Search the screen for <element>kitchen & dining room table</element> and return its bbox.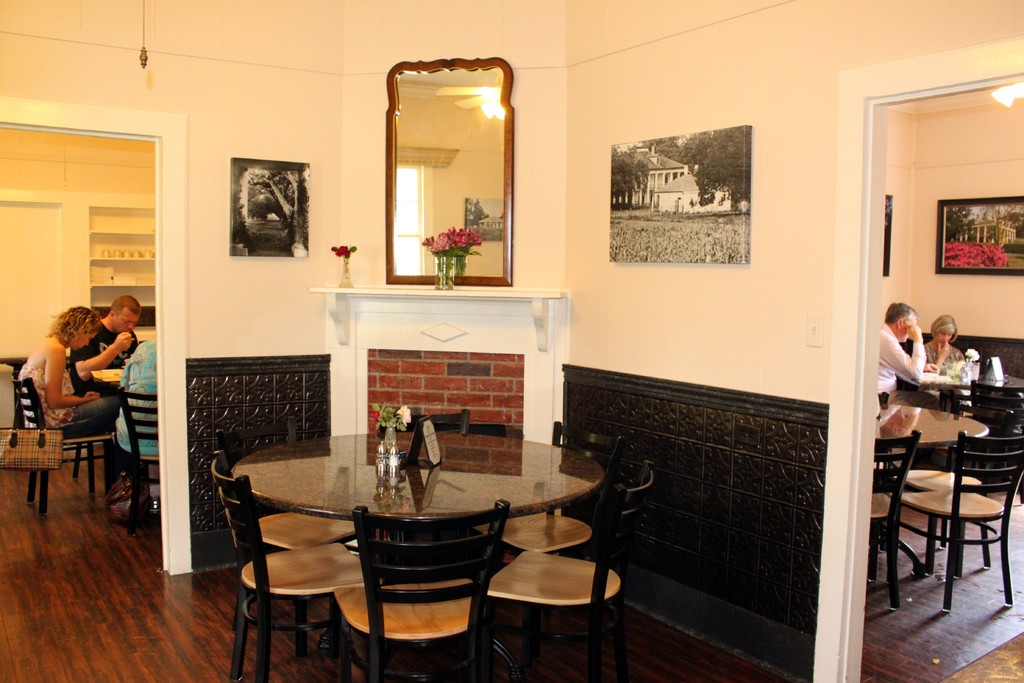
Found: bbox(182, 427, 653, 660).
